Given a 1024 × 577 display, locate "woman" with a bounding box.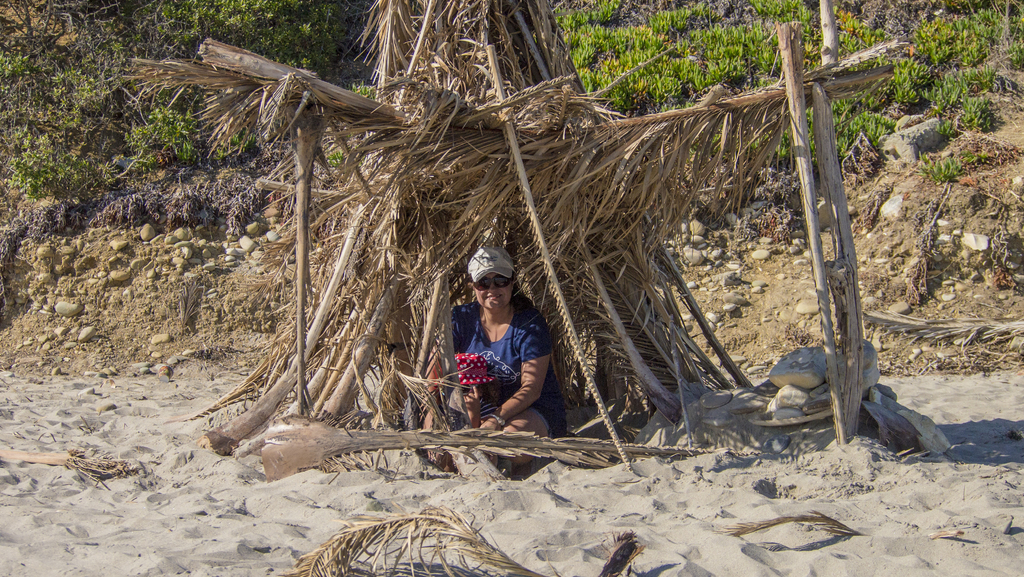
Located: [left=420, top=247, right=545, bottom=467].
